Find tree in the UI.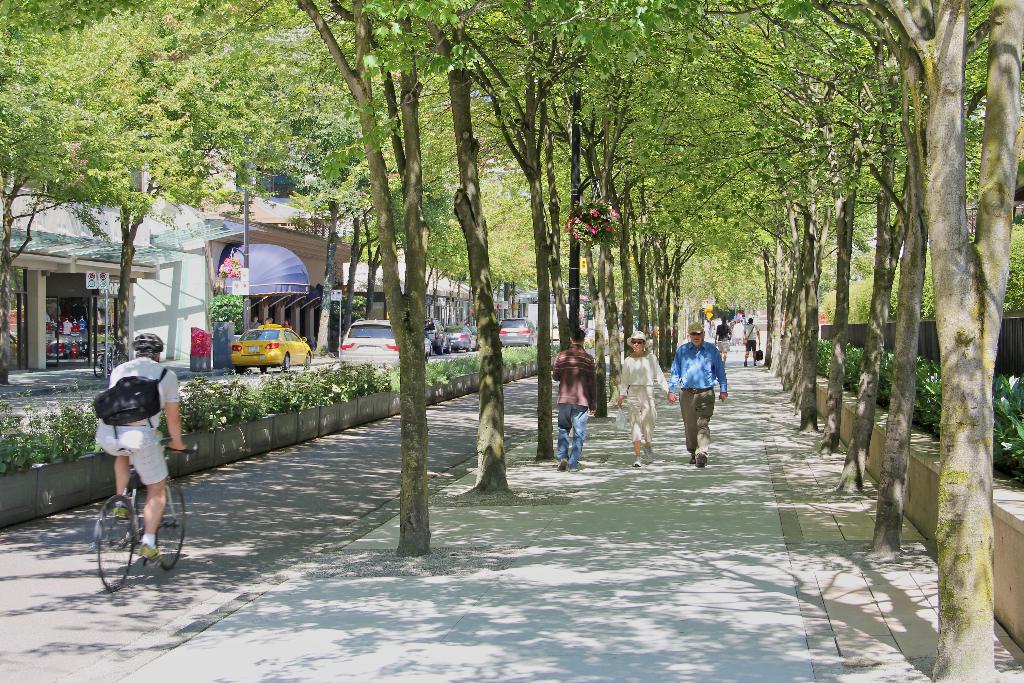
UI element at <box>815,0,931,555</box>.
